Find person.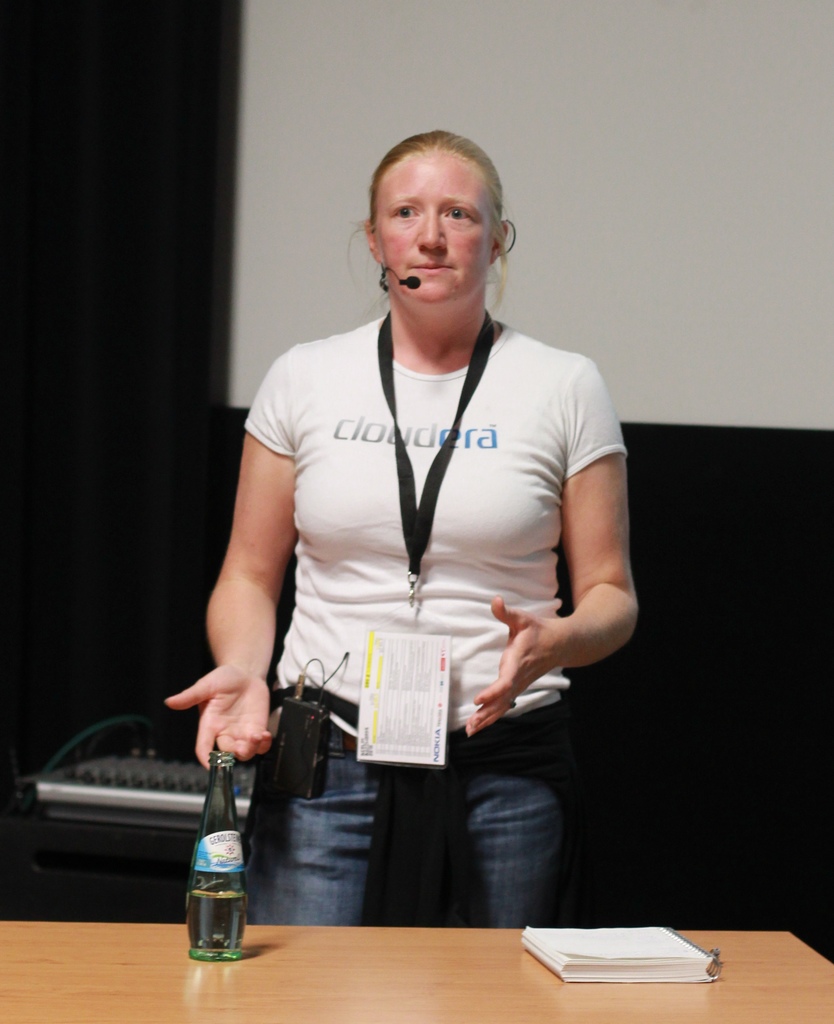
189,70,633,983.
